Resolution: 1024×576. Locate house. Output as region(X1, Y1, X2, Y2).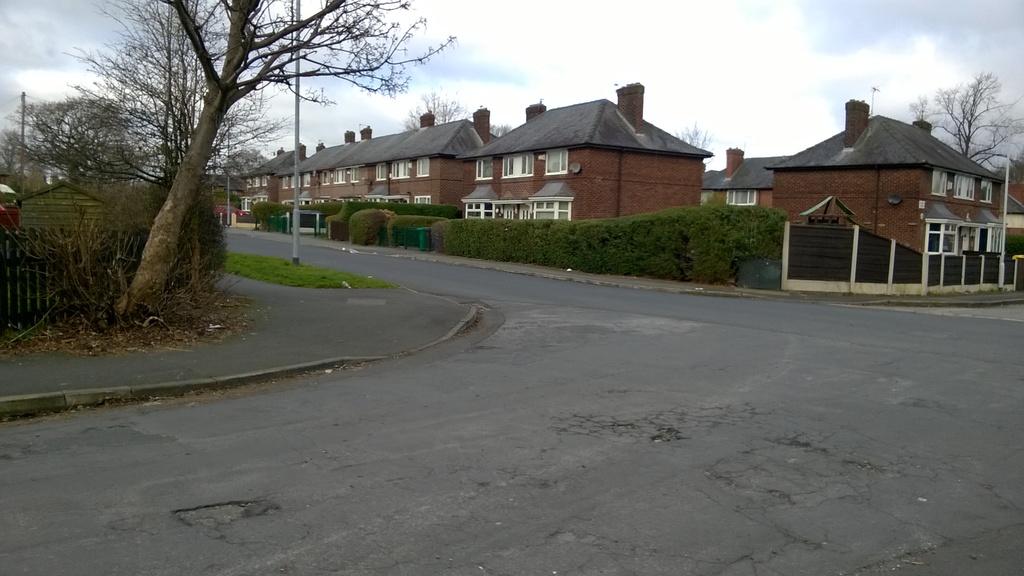
region(338, 132, 401, 198).
